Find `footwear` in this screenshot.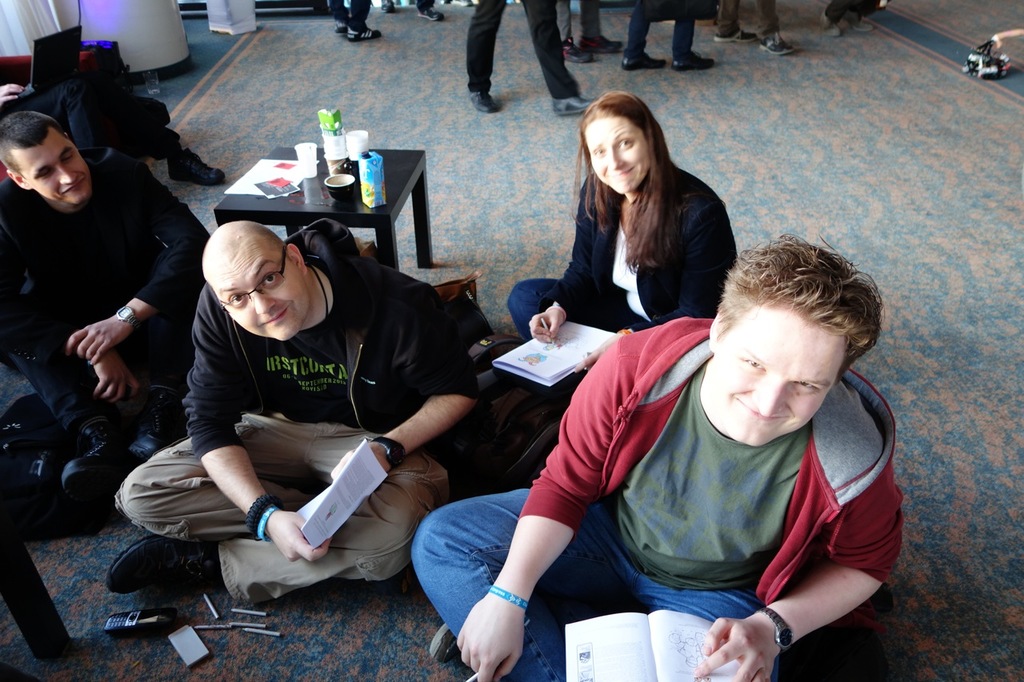
The bounding box for `footwear` is <region>672, 49, 714, 69</region>.
